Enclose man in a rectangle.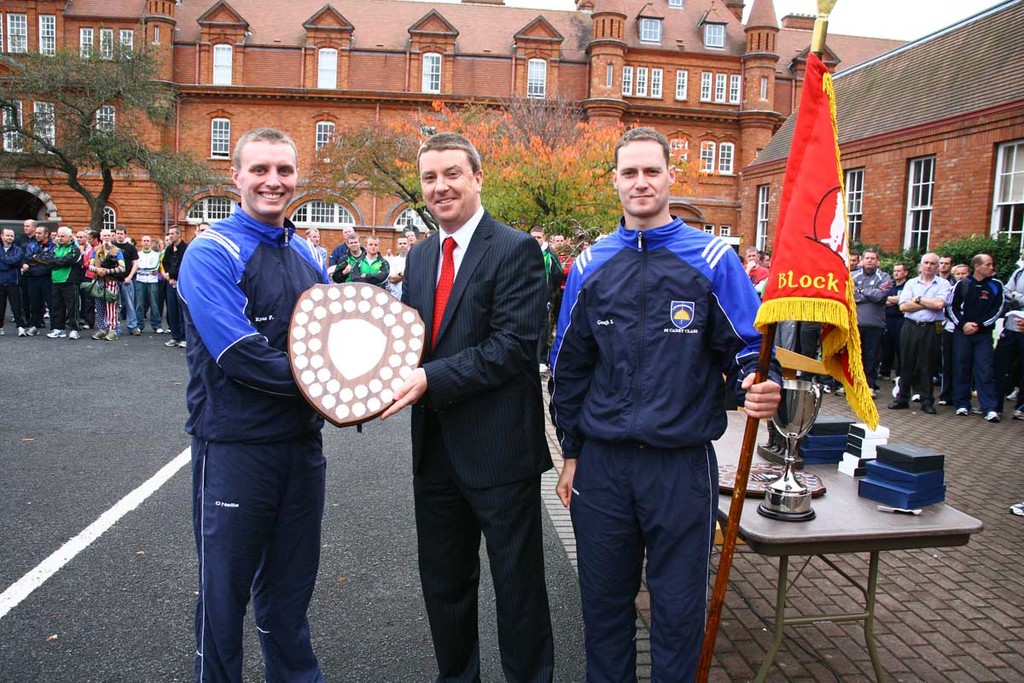
[left=742, top=245, right=770, bottom=289].
